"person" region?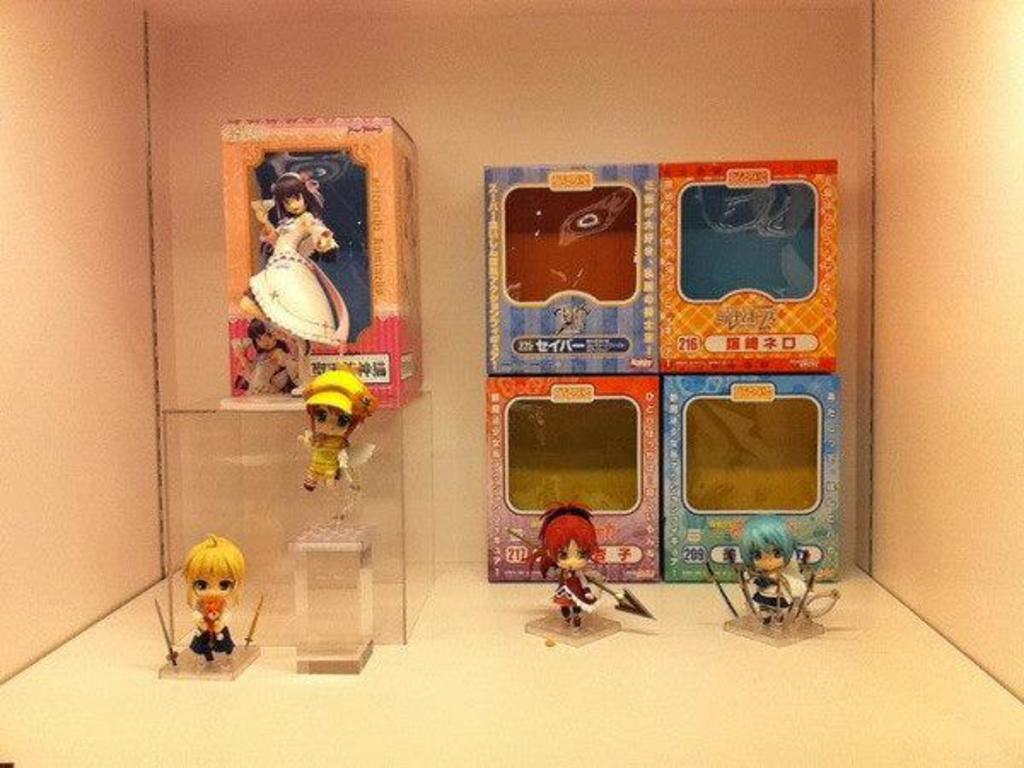
box=[234, 177, 343, 393]
